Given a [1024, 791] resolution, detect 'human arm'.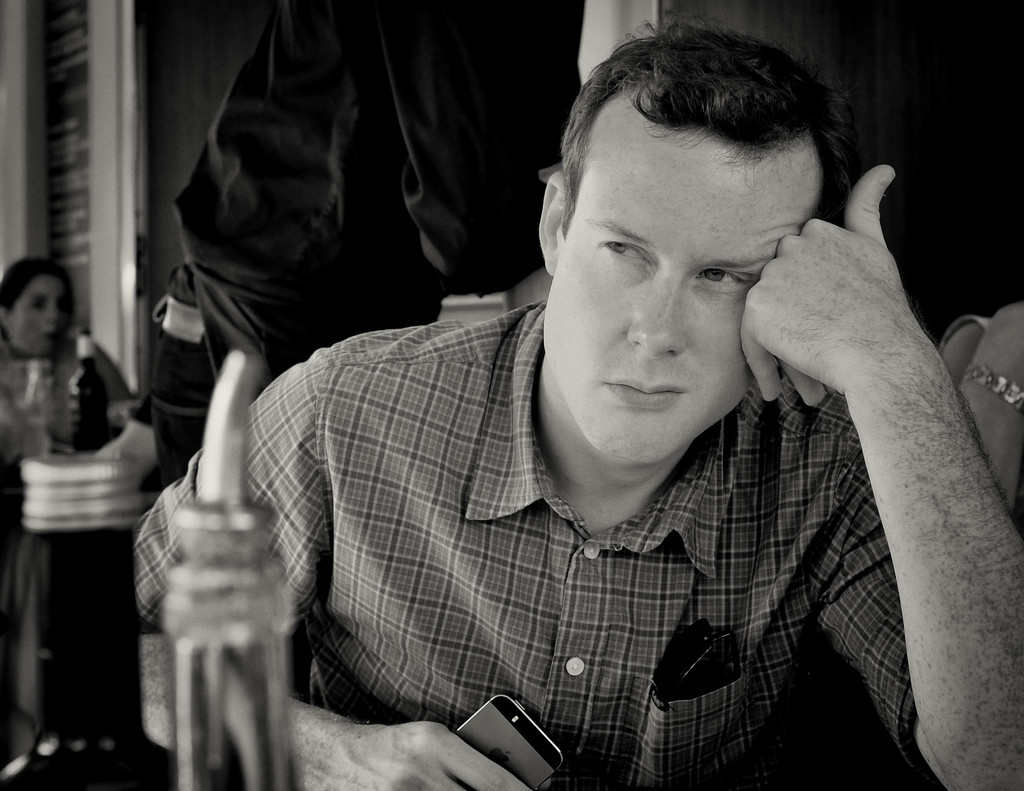
bbox=[133, 353, 531, 790].
